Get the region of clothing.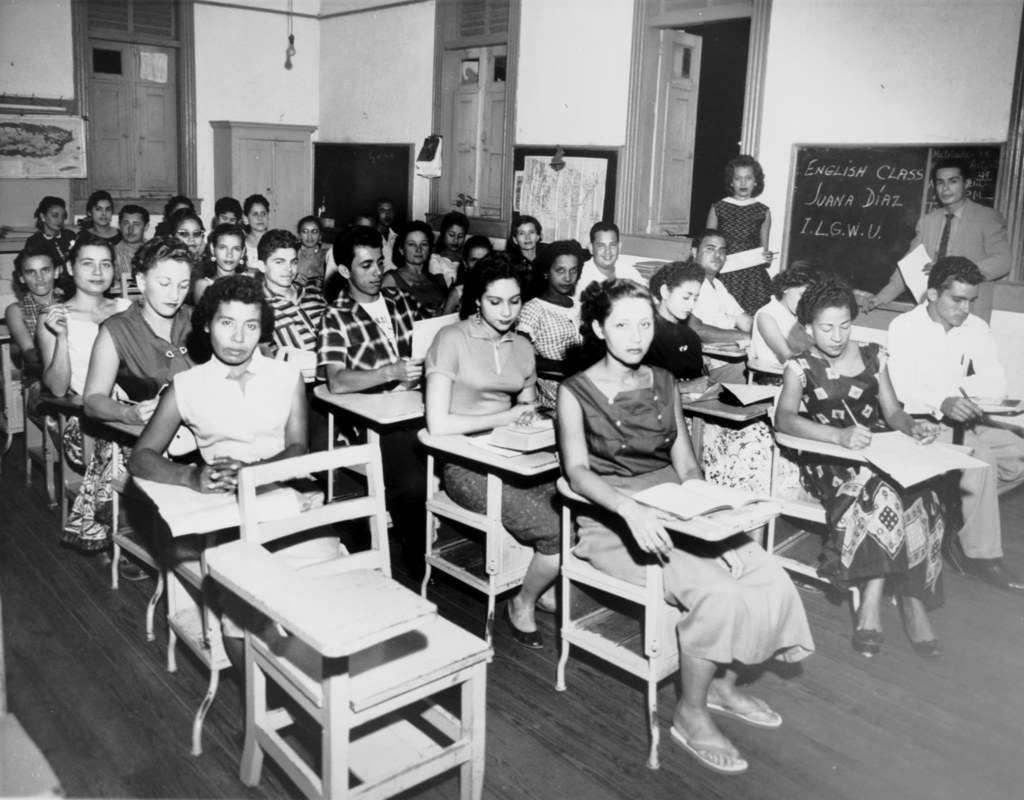
(x1=266, y1=277, x2=332, y2=450).
